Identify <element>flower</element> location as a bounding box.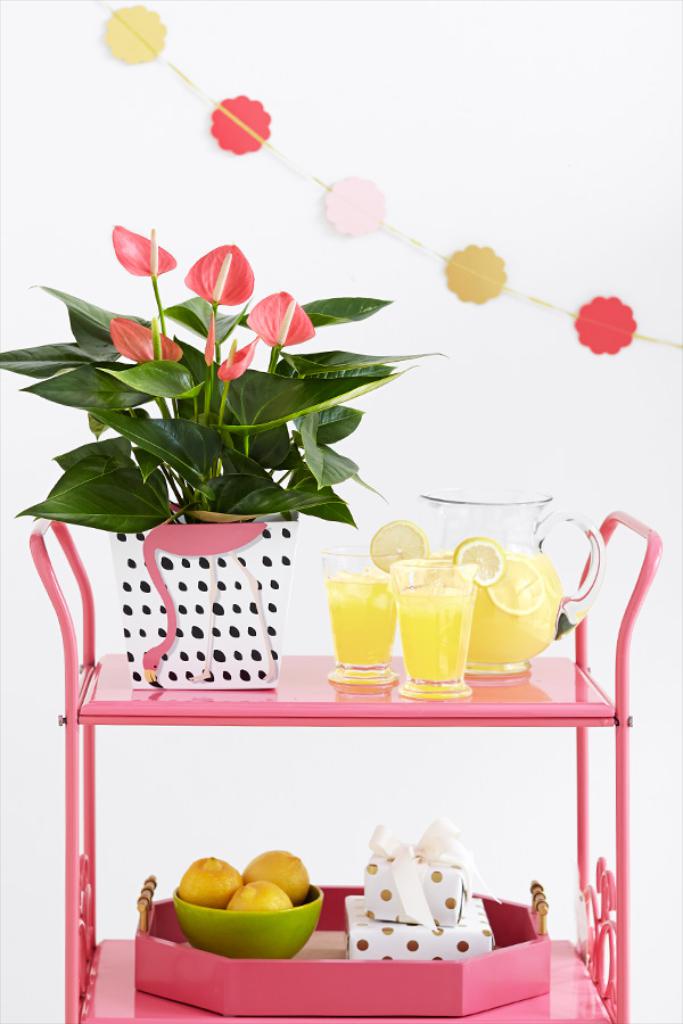
crop(109, 220, 181, 278).
